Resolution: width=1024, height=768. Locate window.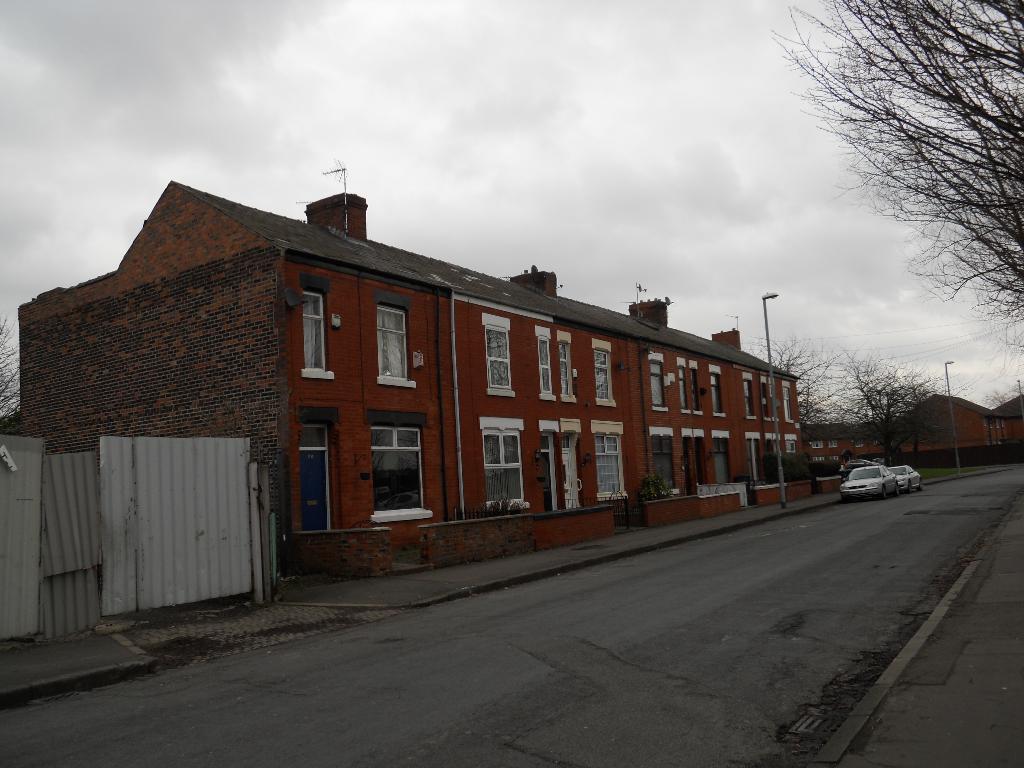
select_region(560, 338, 575, 394).
